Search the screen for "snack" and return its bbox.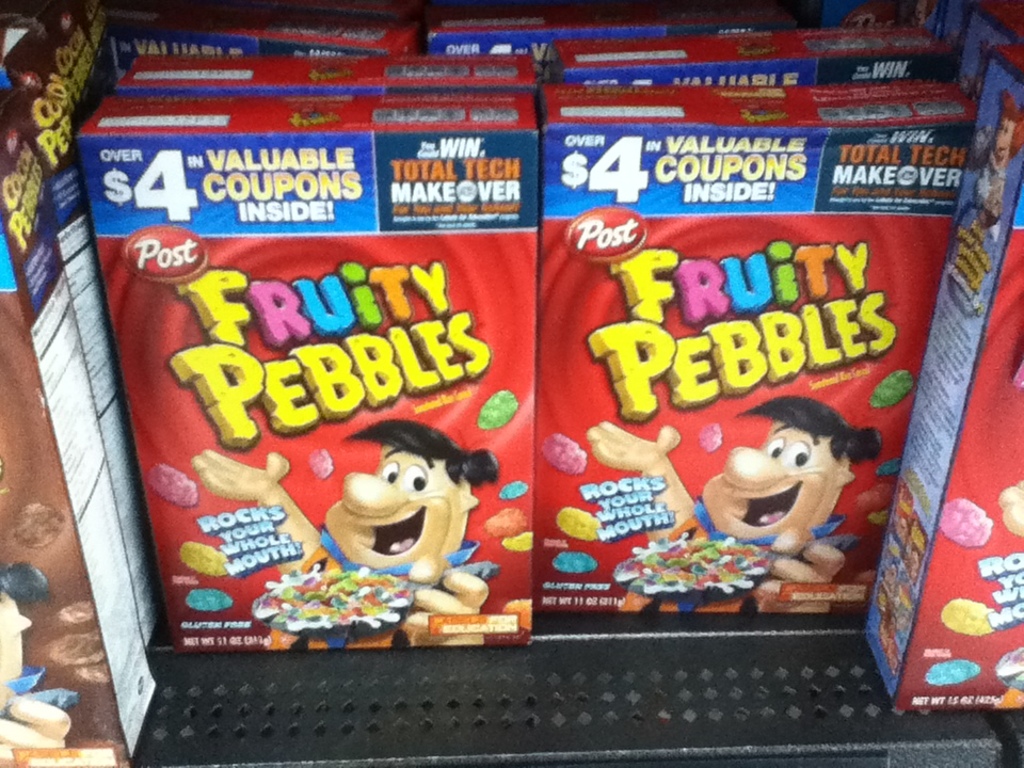
Found: [x1=57, y1=601, x2=92, y2=623].
